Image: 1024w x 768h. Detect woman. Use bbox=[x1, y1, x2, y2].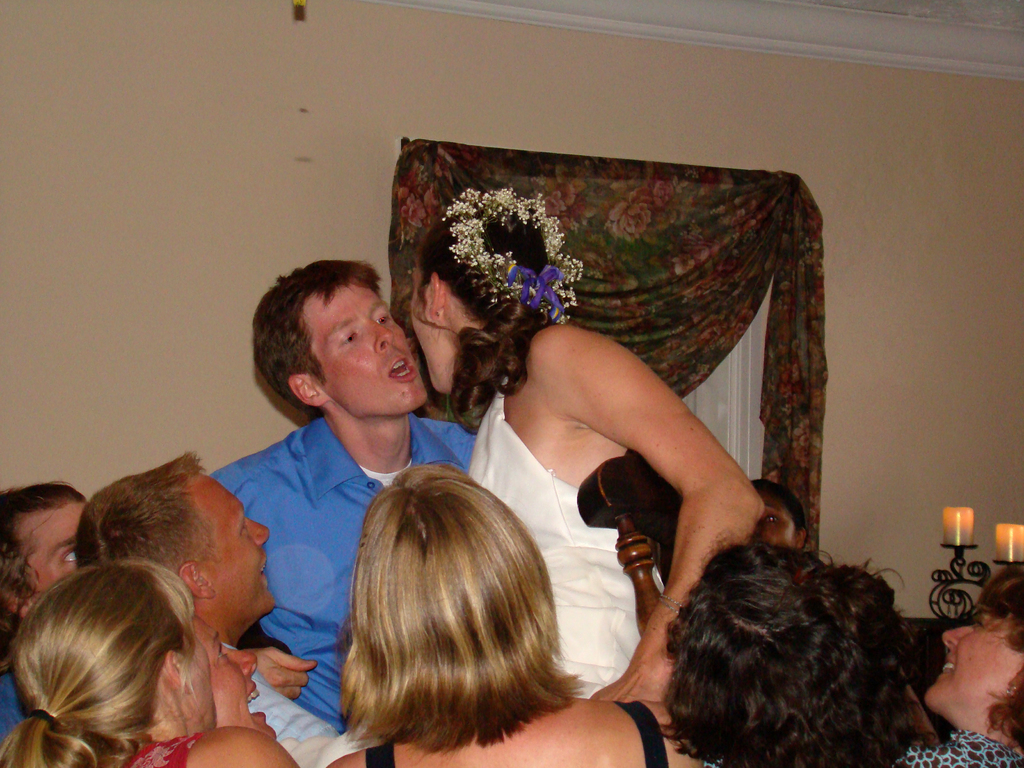
bbox=[0, 520, 276, 765].
